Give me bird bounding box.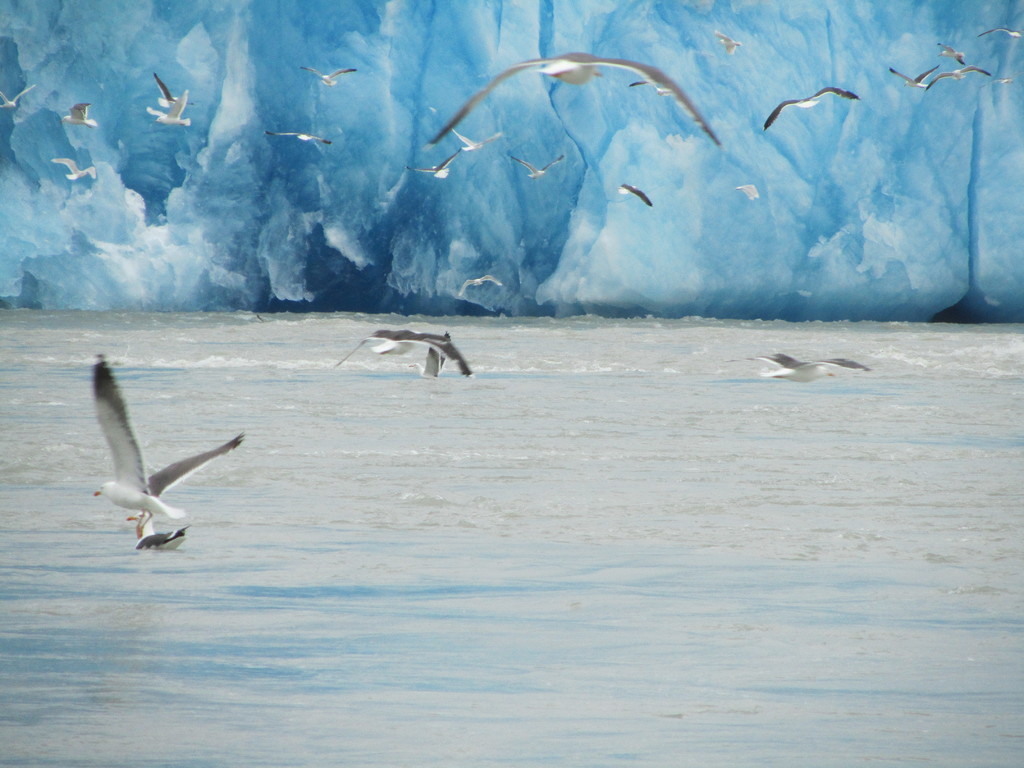
pyautogui.locateOnScreen(927, 63, 993, 93).
